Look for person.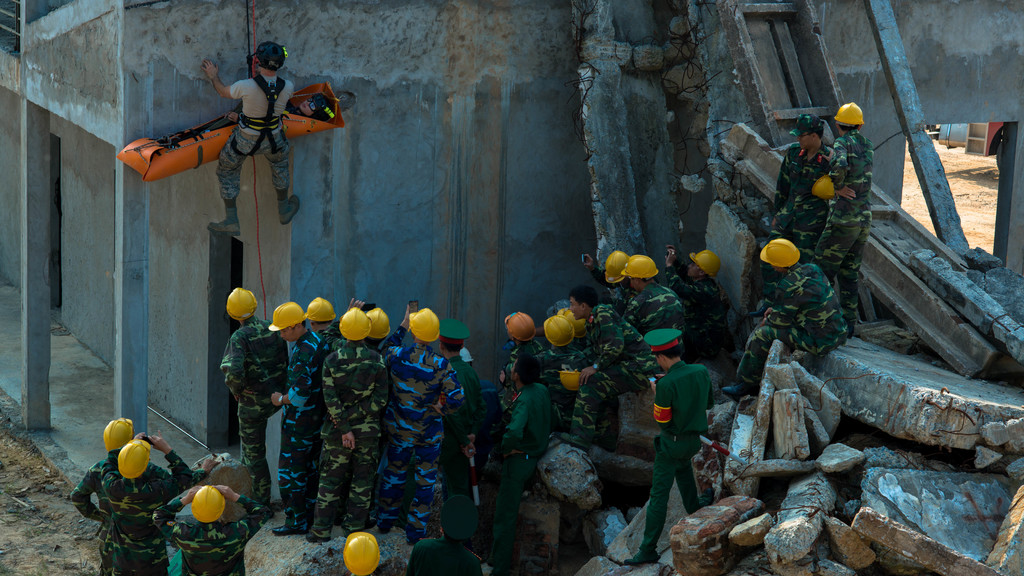
Found: (x1=291, y1=310, x2=385, y2=544).
